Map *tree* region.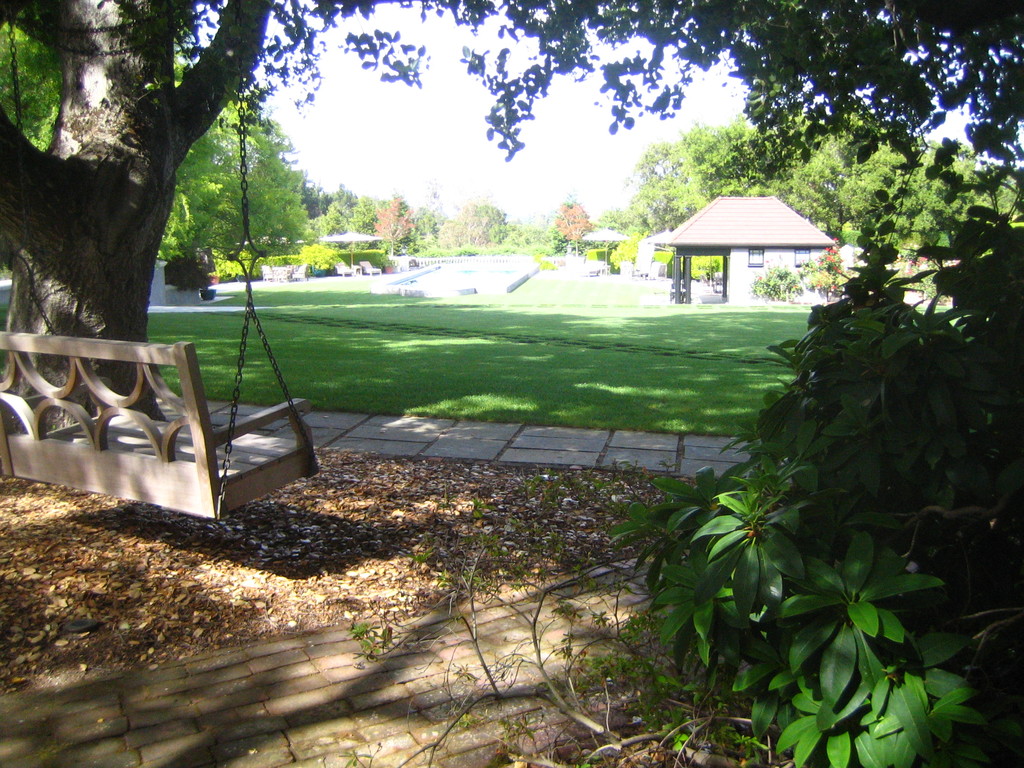
Mapped to BBox(0, 3, 308, 283).
